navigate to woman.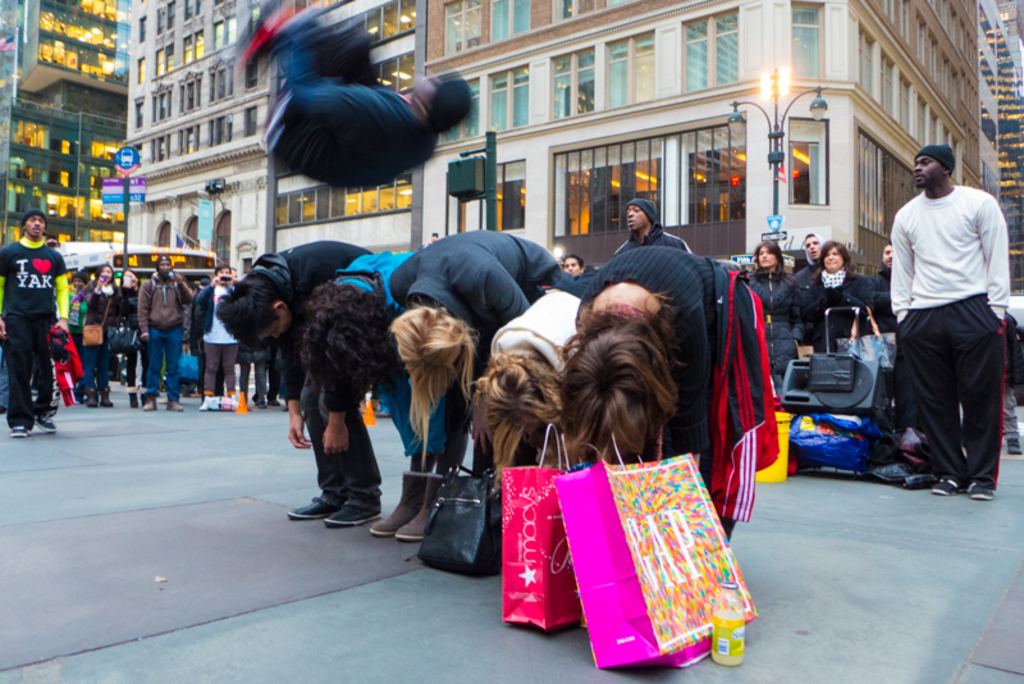
Navigation target: 570,246,776,552.
